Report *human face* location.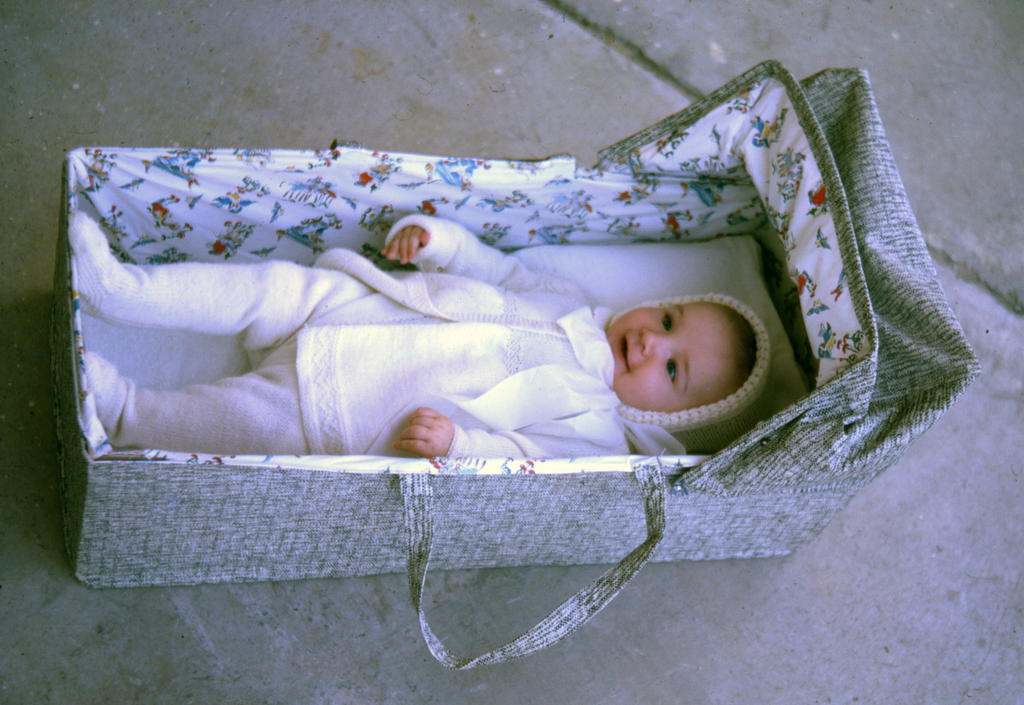
Report: box=[608, 301, 738, 409].
